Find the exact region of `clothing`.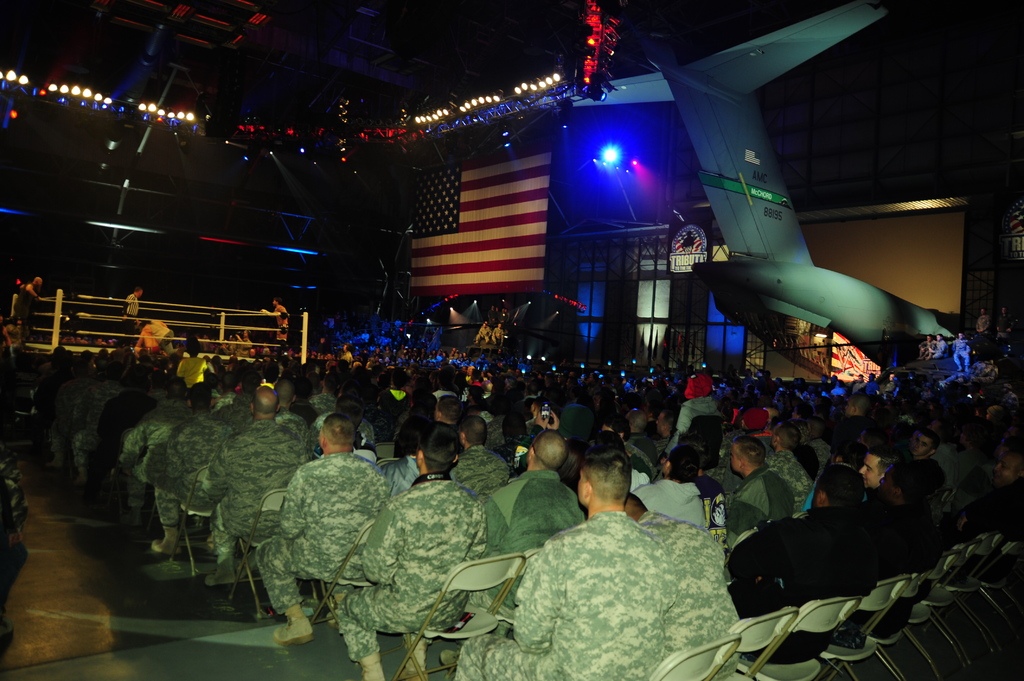
Exact region: 727, 504, 883, 667.
